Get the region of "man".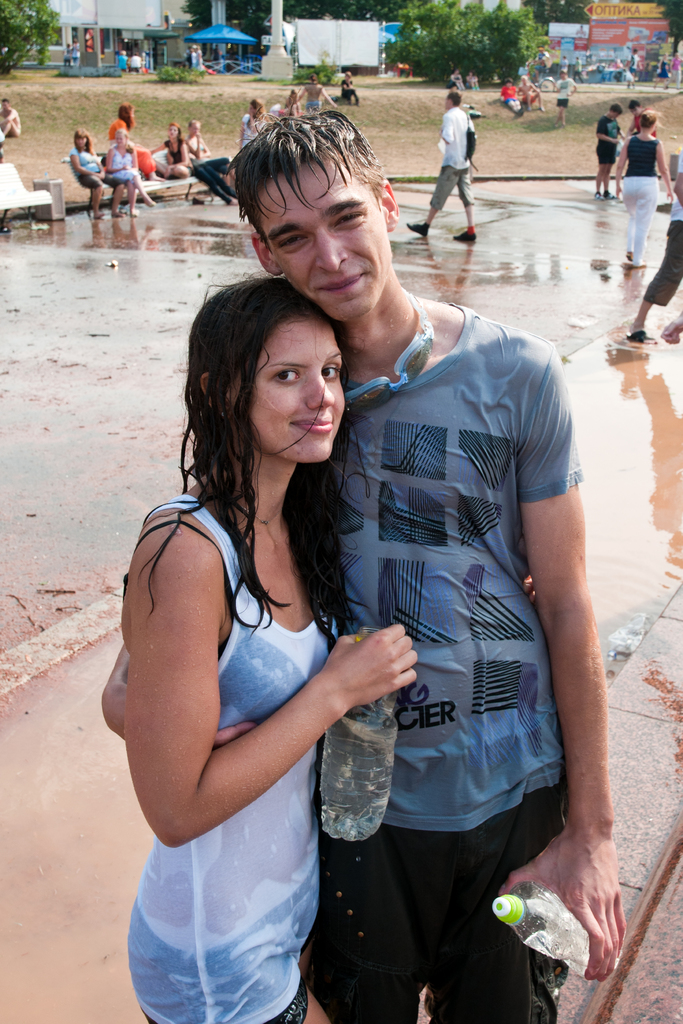
detection(558, 54, 568, 80).
